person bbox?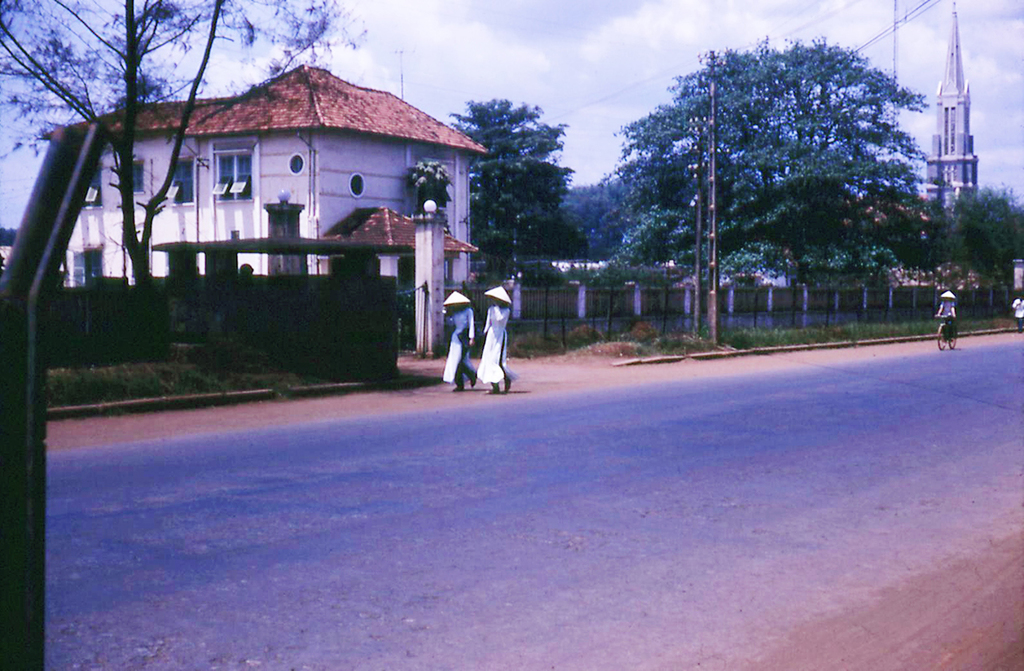
[left=479, top=288, right=518, bottom=392]
